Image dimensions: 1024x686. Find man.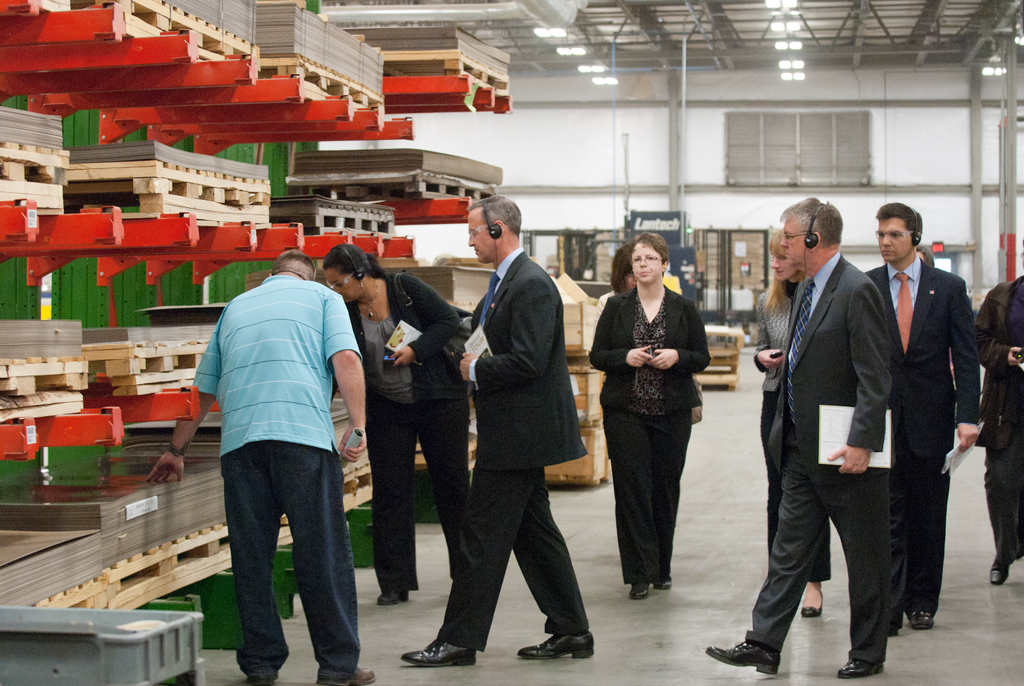
bbox(705, 197, 904, 677).
